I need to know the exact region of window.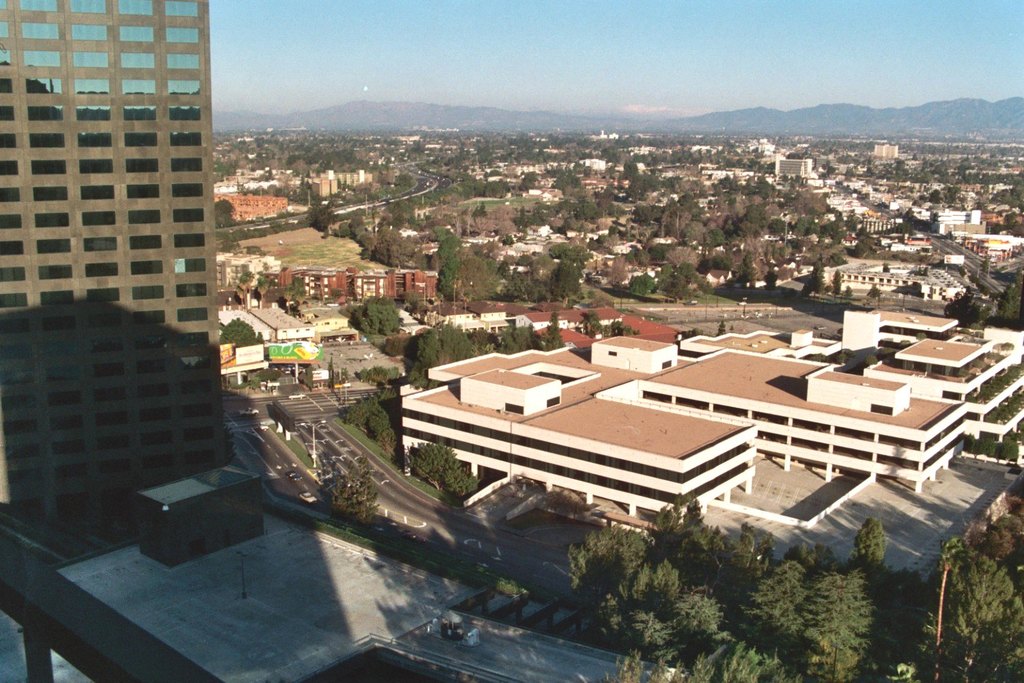
Region: box=[86, 314, 122, 330].
